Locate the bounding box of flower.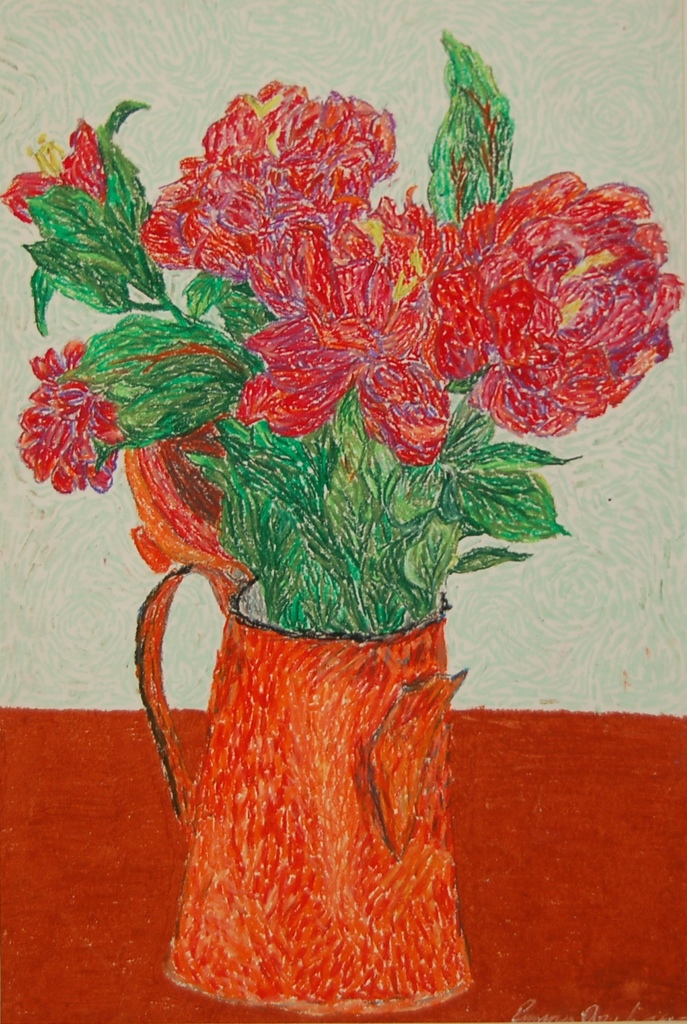
Bounding box: select_region(179, 77, 399, 220).
